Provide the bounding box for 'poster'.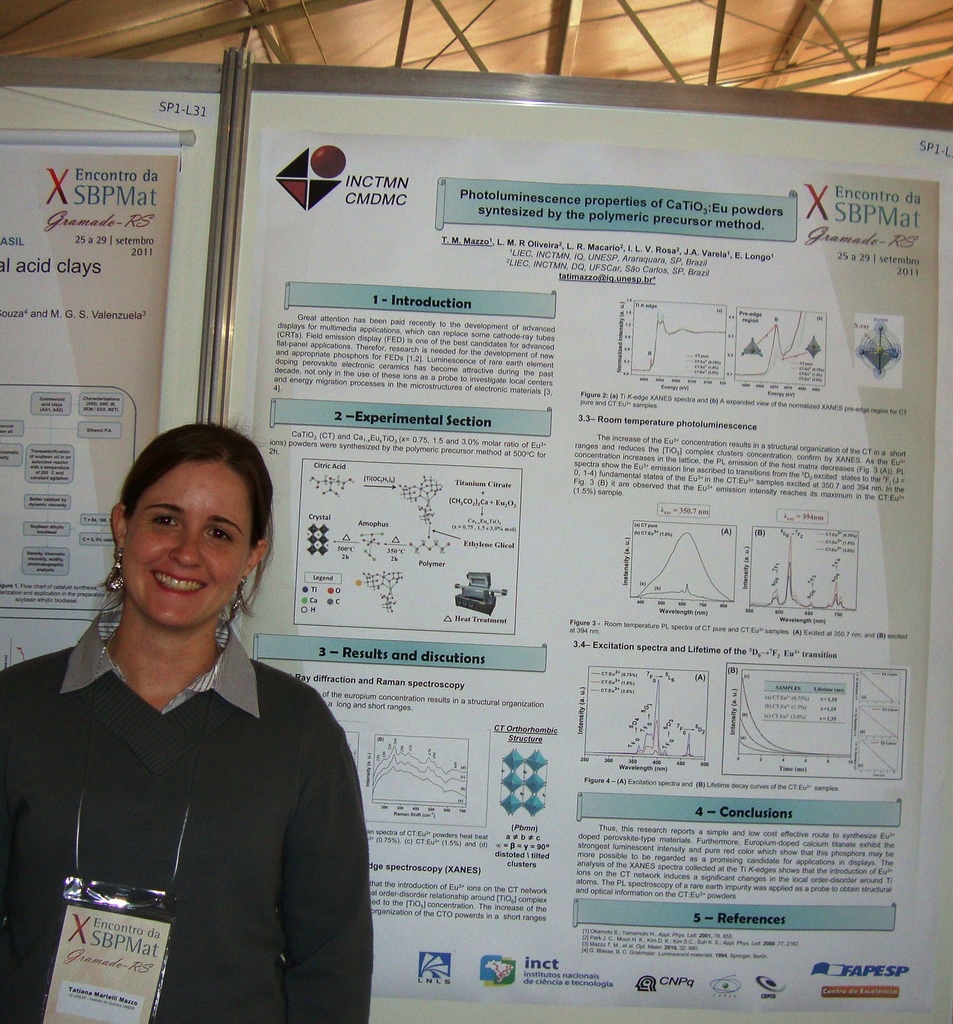
crop(257, 117, 945, 1012).
